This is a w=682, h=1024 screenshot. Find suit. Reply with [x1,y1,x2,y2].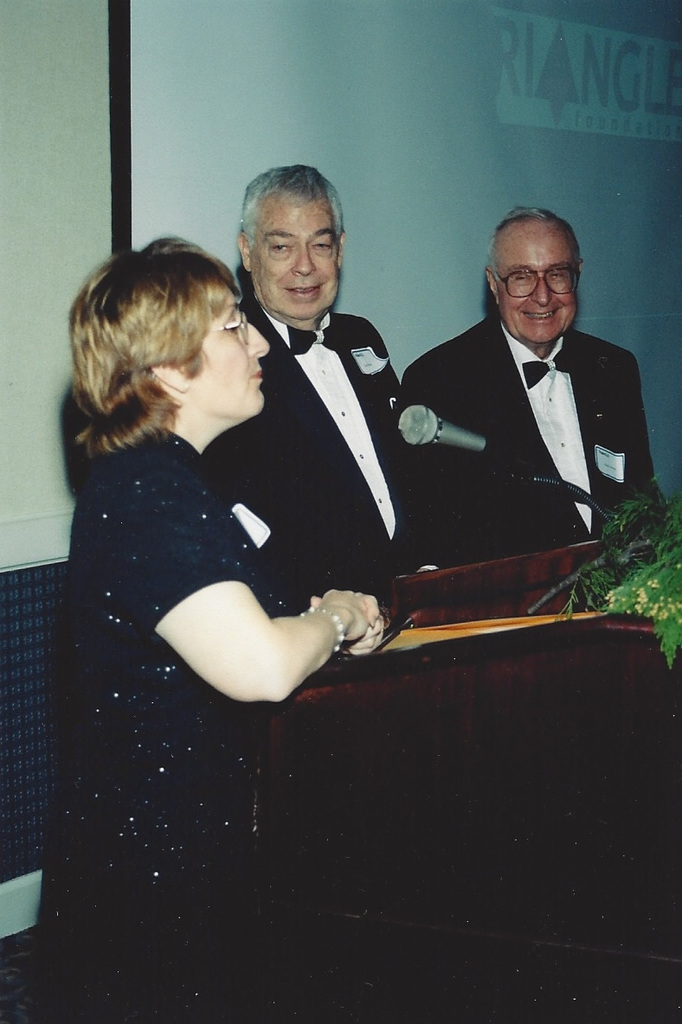
[209,293,401,543].
